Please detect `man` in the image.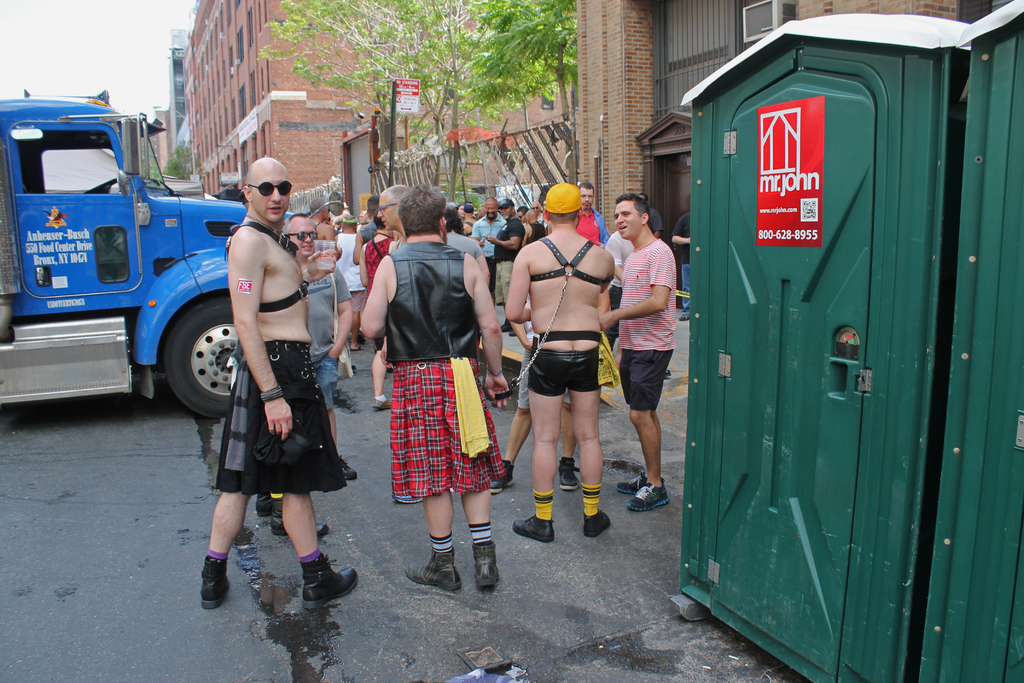
l=467, t=194, r=507, b=274.
